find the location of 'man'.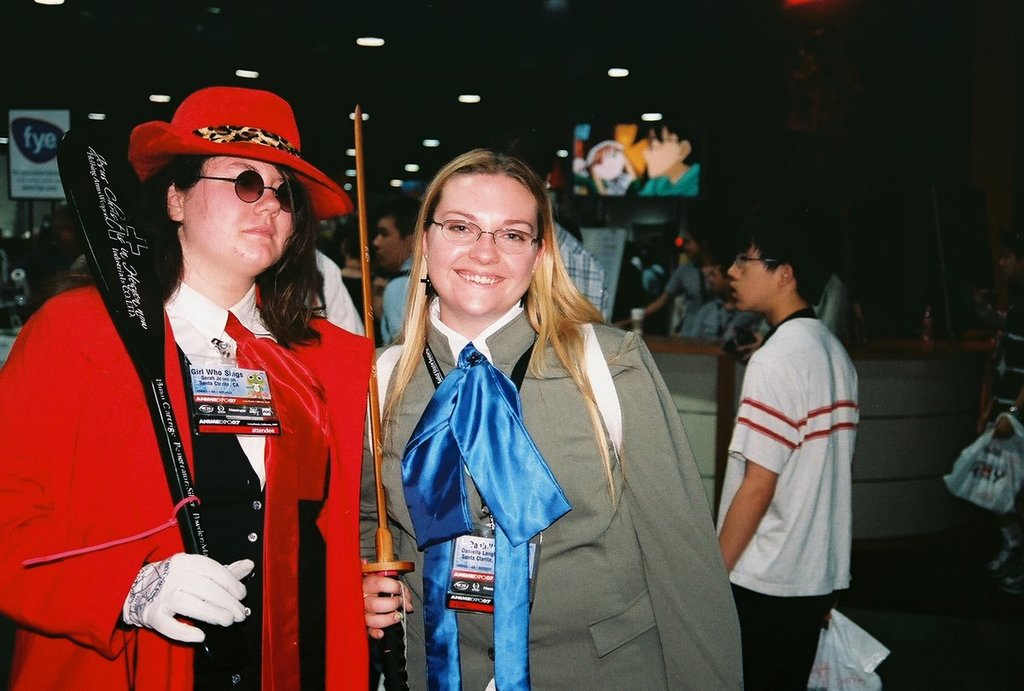
Location: detection(373, 189, 426, 351).
